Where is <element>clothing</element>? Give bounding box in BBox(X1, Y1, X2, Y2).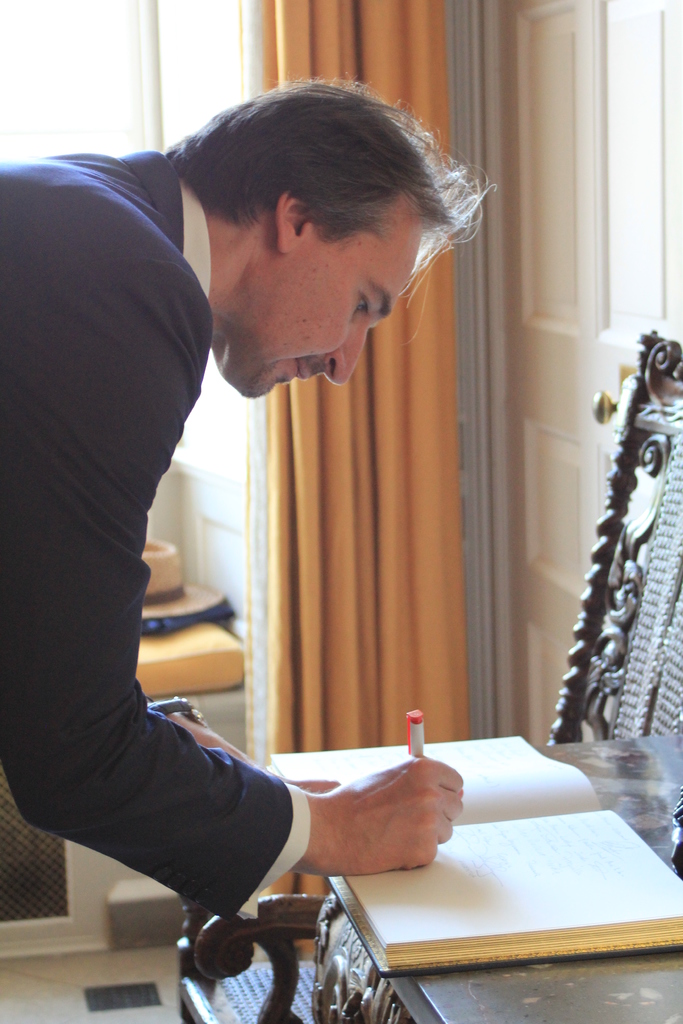
BBox(4, 60, 242, 920).
